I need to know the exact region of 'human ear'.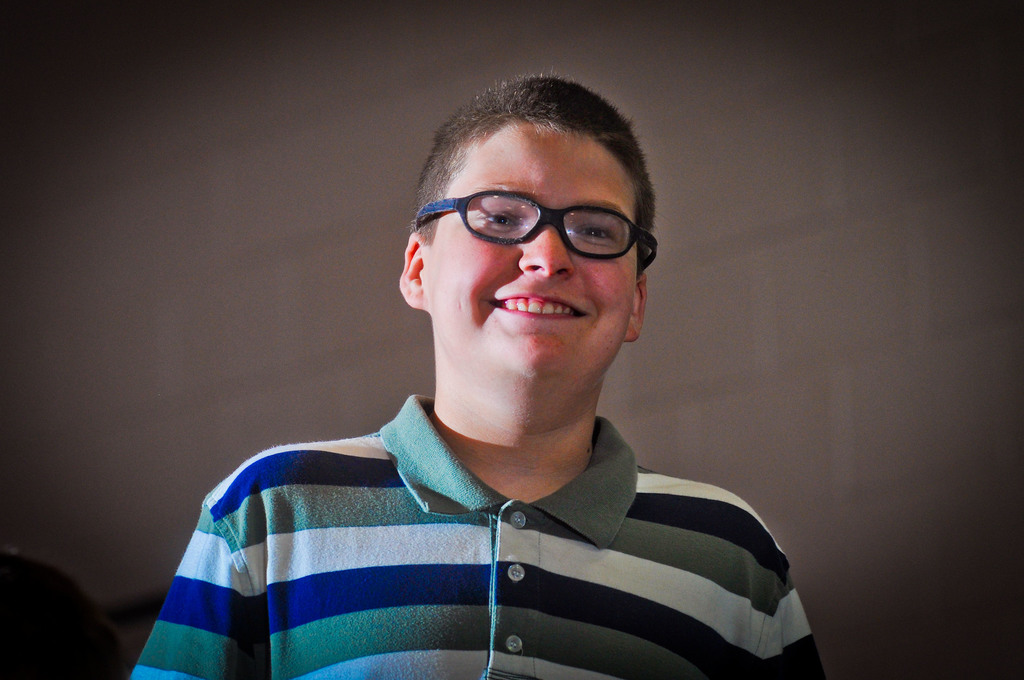
Region: detection(624, 275, 646, 344).
